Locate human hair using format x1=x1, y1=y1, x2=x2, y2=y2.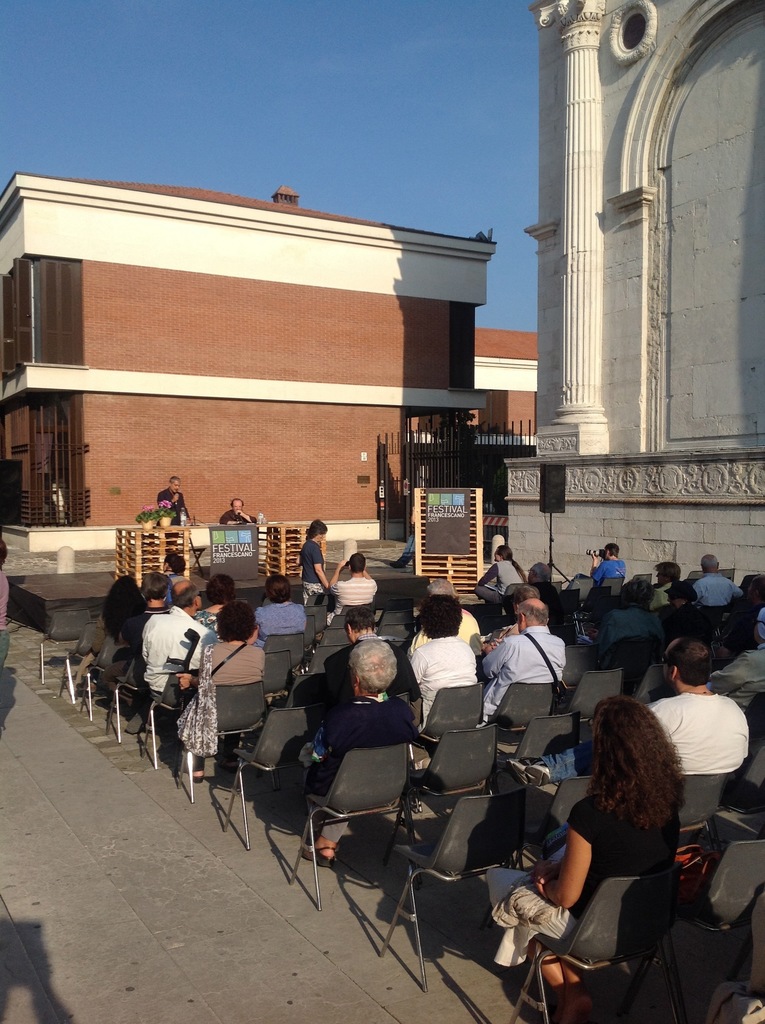
x1=412, y1=596, x2=462, y2=634.
